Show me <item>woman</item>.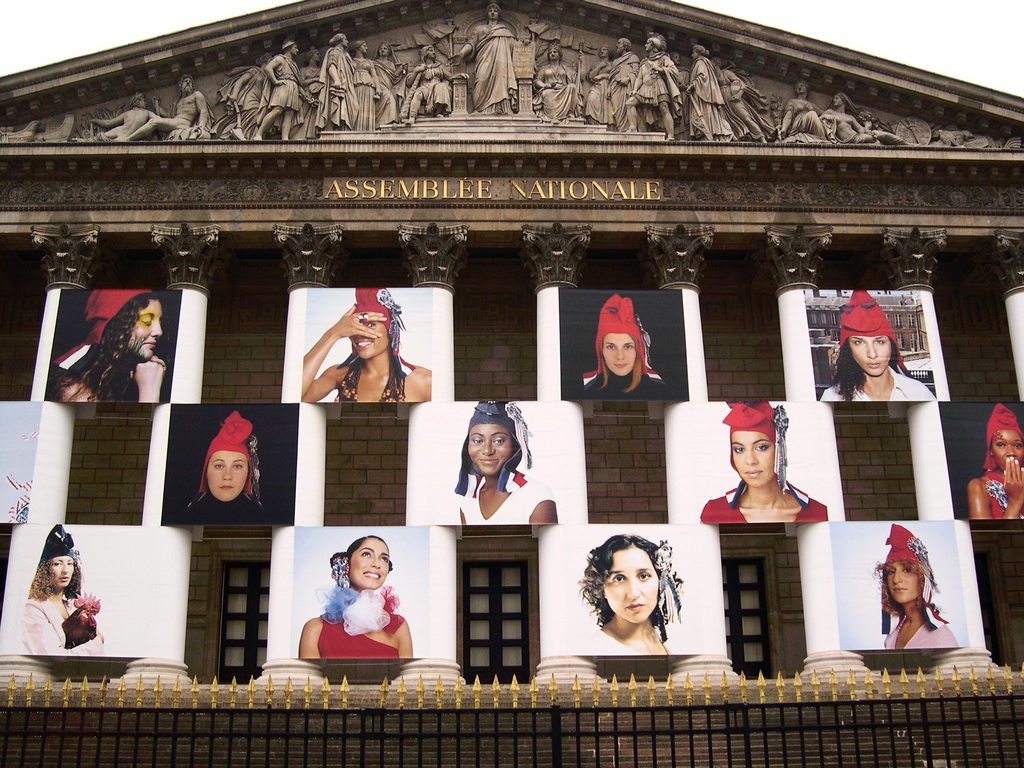
<item>woman</item> is here: bbox(586, 531, 683, 655).
